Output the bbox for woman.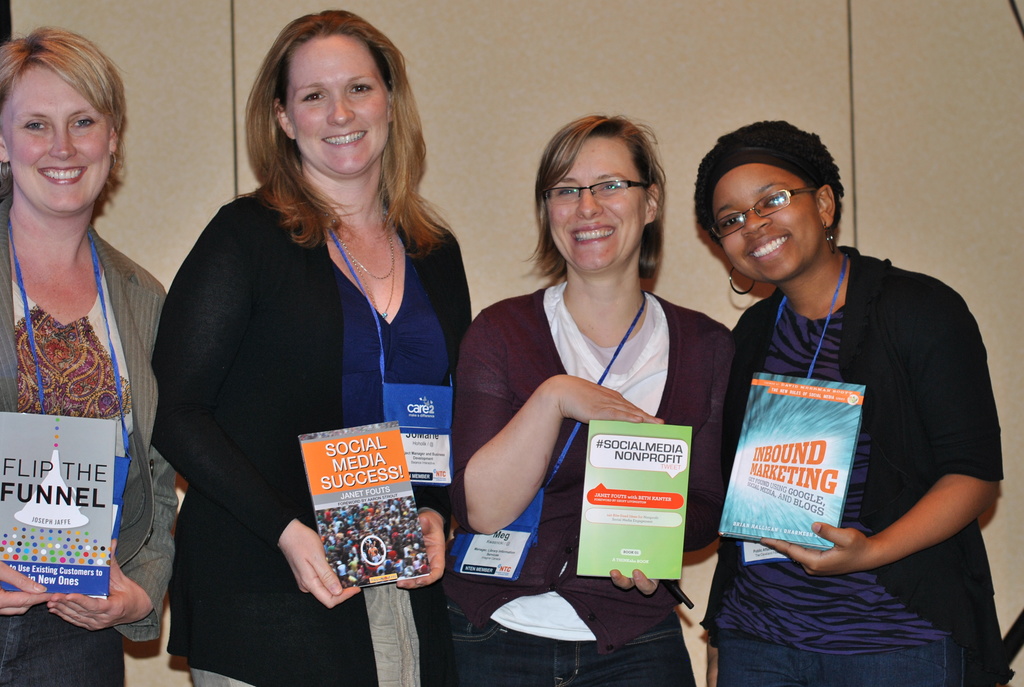
<box>152,26,468,678</box>.
